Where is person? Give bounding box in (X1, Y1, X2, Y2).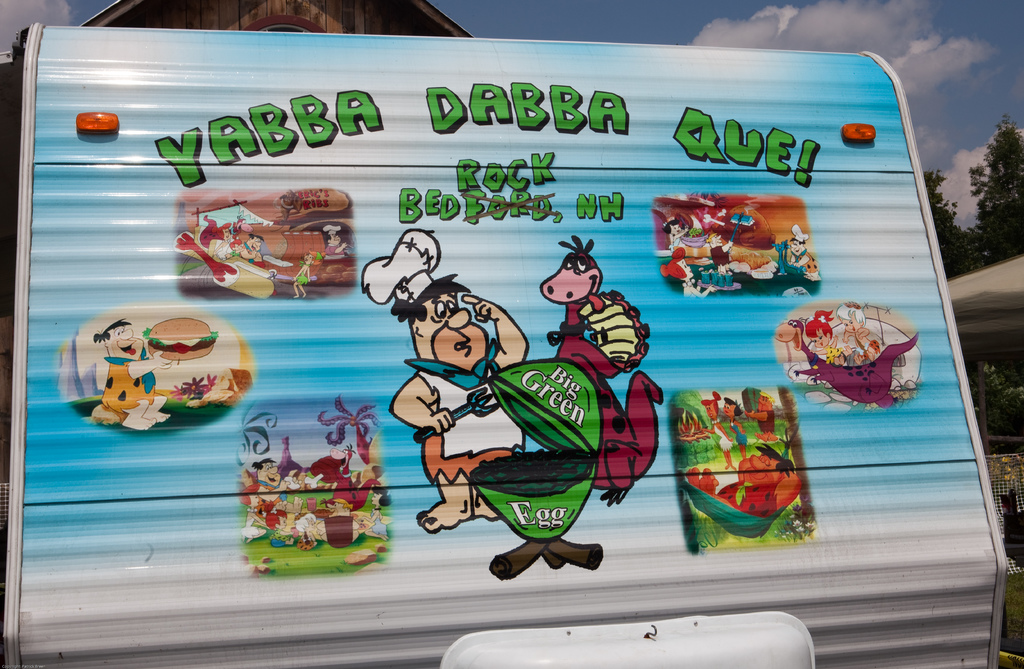
(362, 229, 526, 536).
